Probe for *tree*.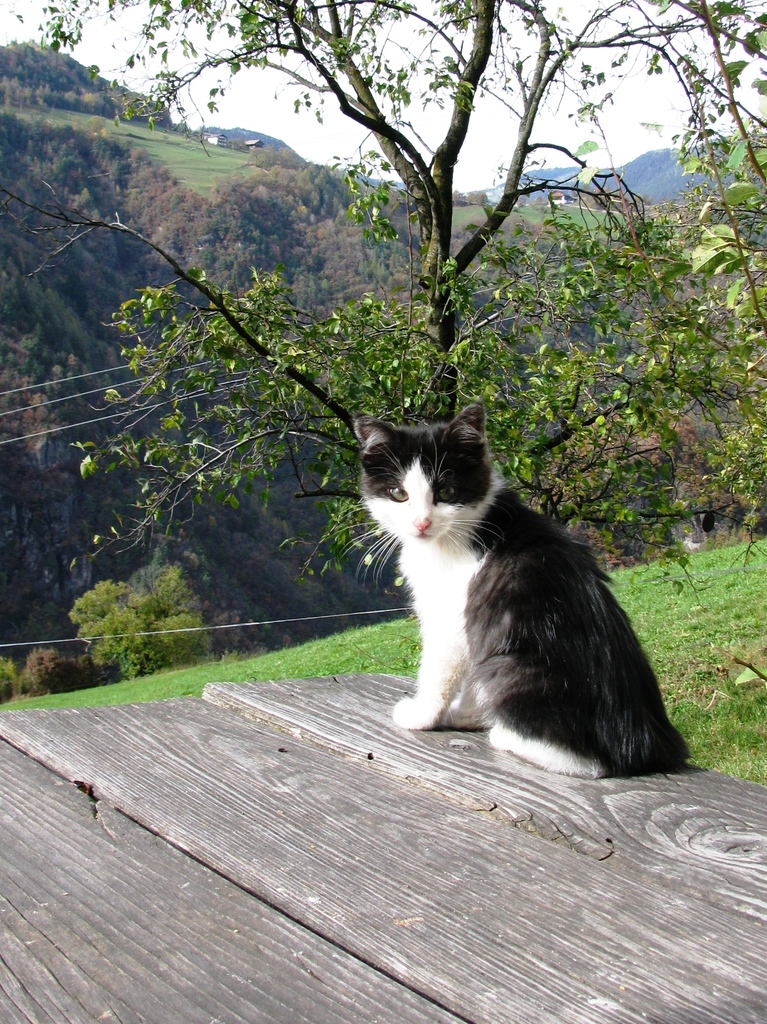
Probe result: (x1=0, y1=0, x2=766, y2=565).
